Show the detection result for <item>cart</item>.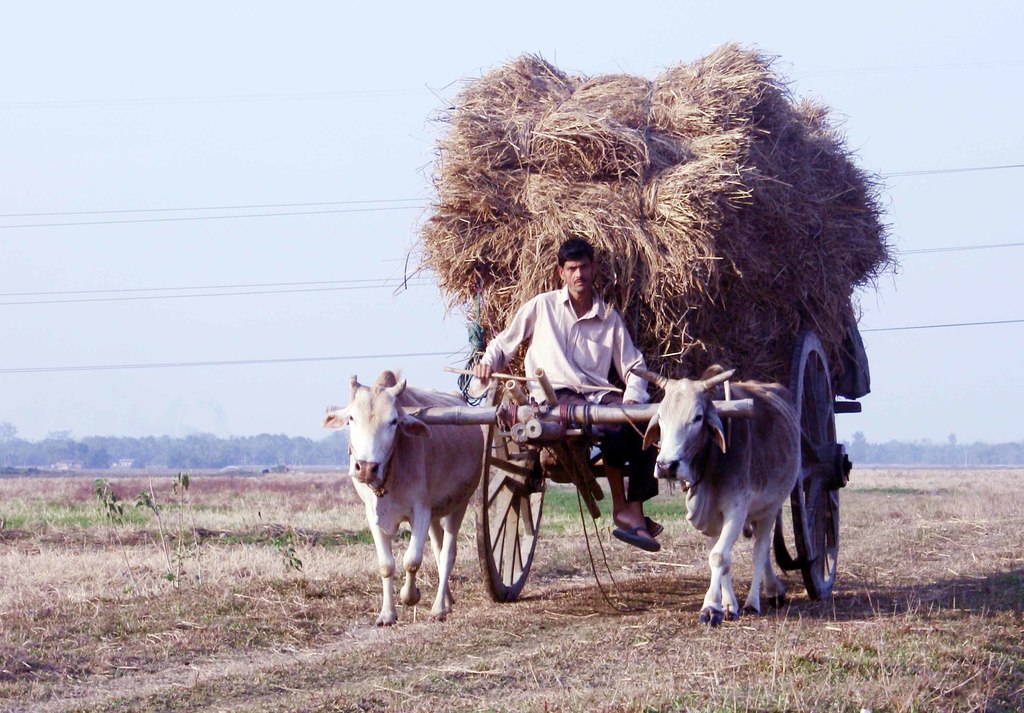
box(332, 333, 865, 601).
